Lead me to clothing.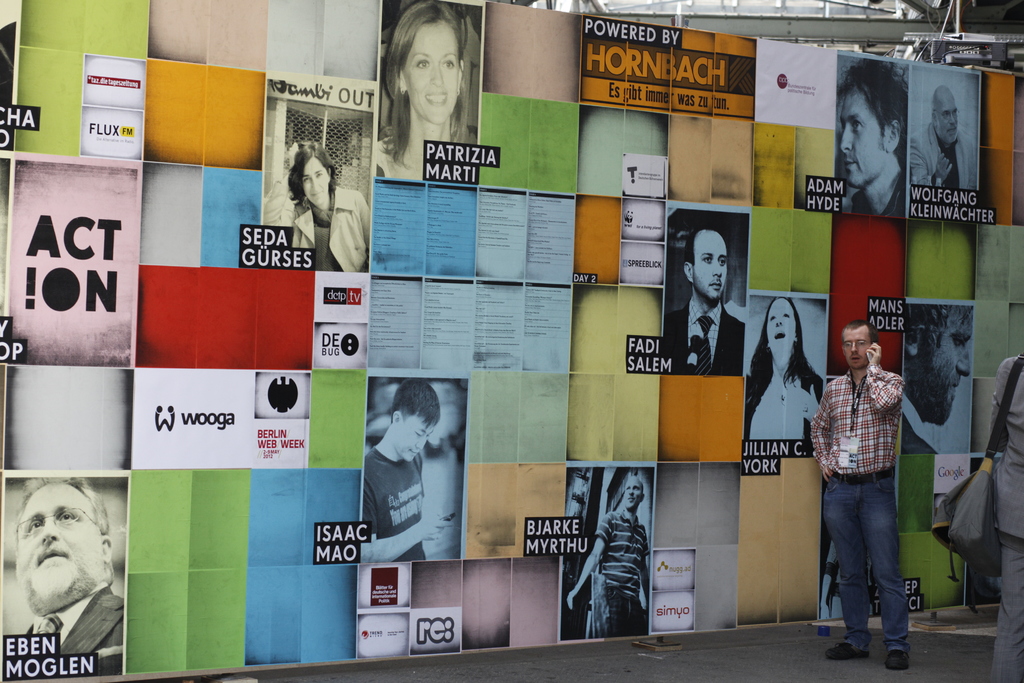
Lead to 819:315:922:627.
